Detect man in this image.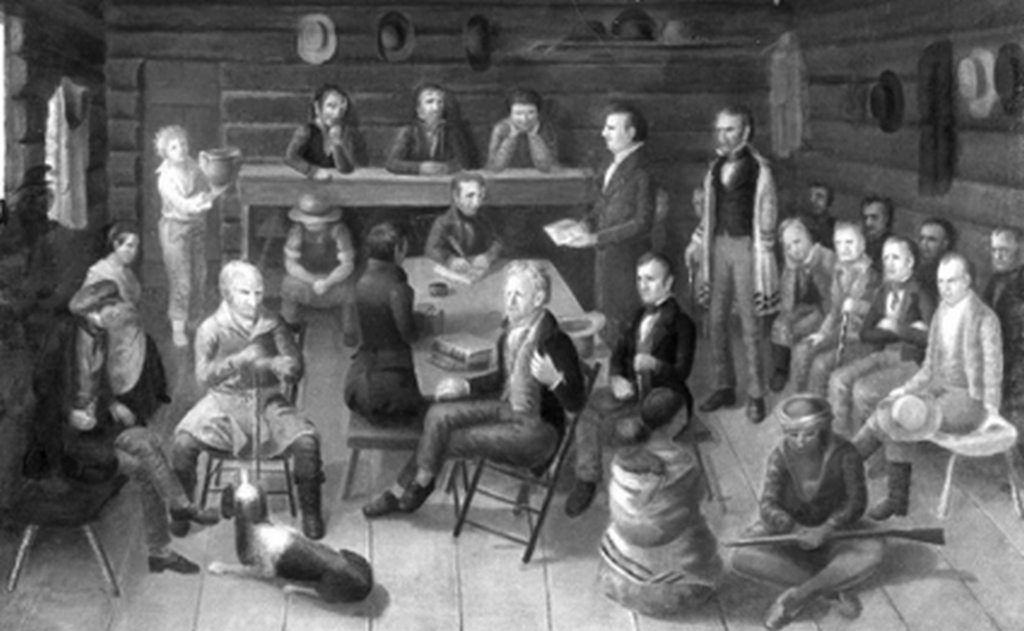
Detection: locate(803, 182, 834, 219).
